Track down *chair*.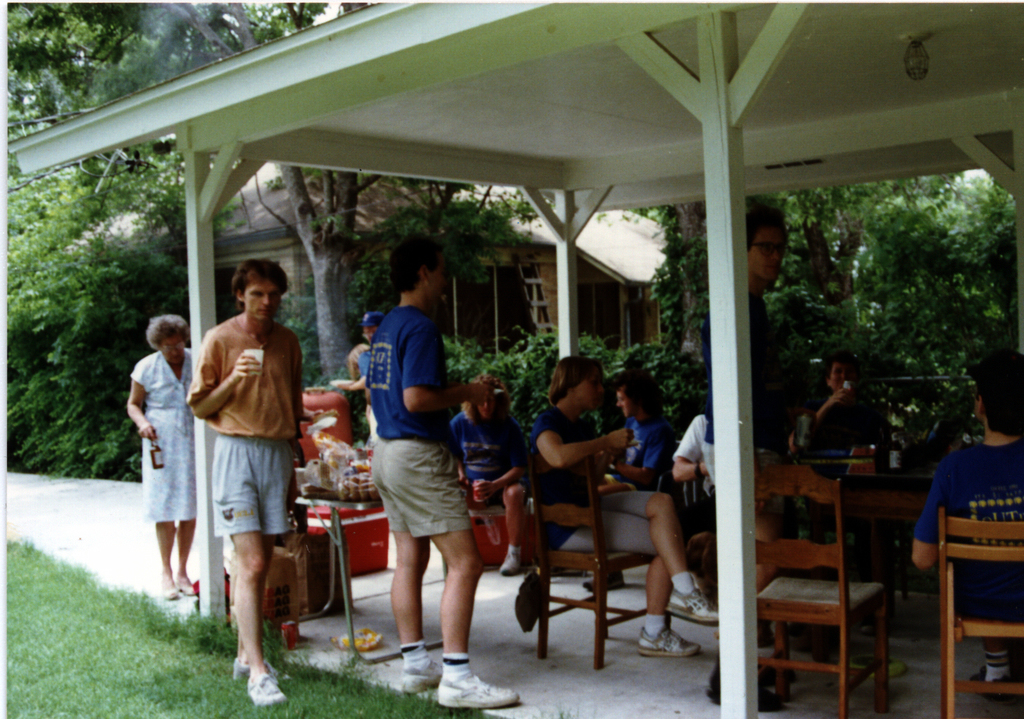
Tracked to bbox(503, 428, 672, 686).
